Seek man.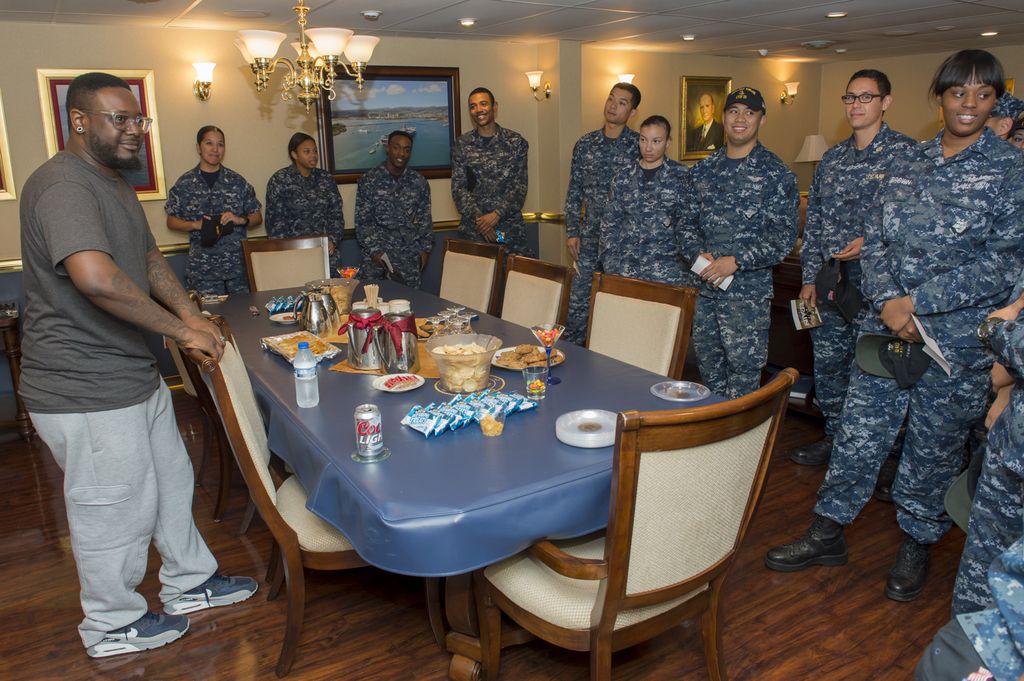
rect(791, 71, 918, 505).
